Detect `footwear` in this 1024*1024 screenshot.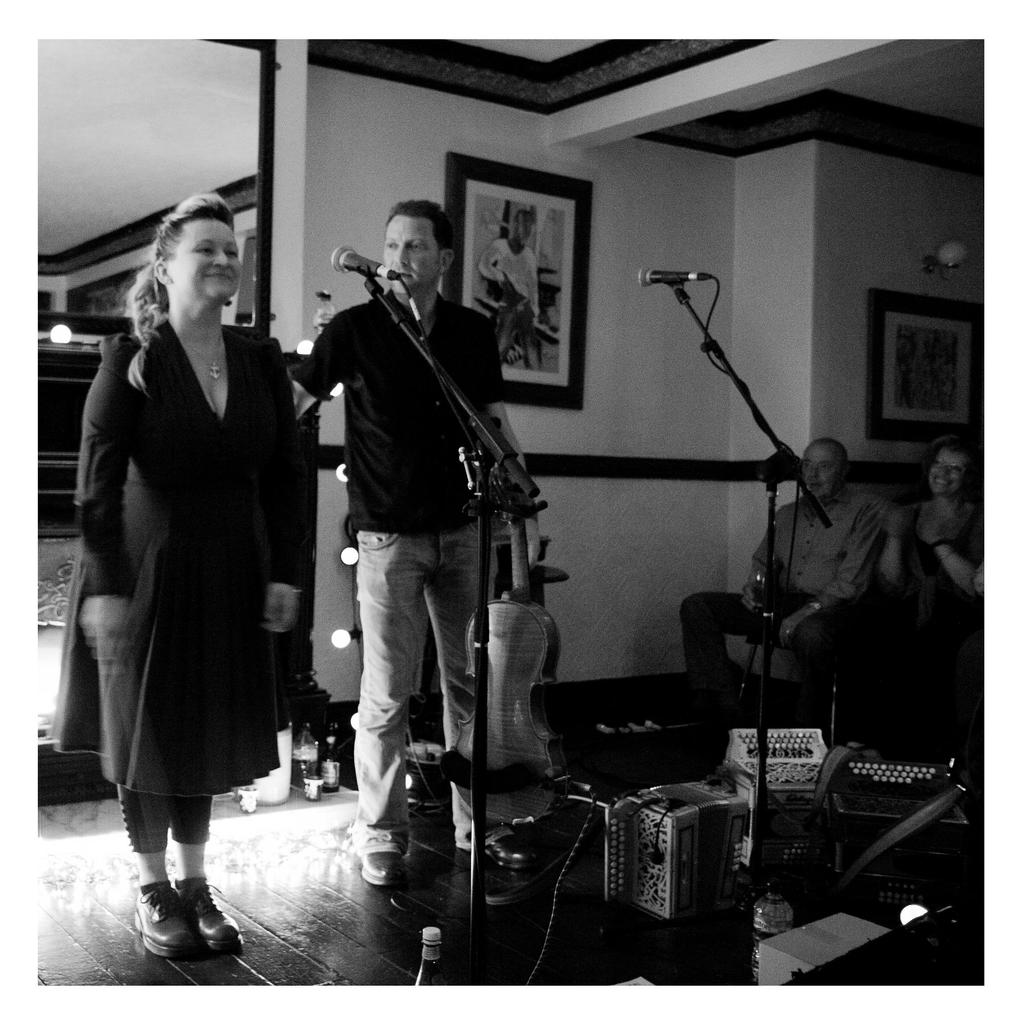
Detection: bbox(162, 869, 243, 953).
